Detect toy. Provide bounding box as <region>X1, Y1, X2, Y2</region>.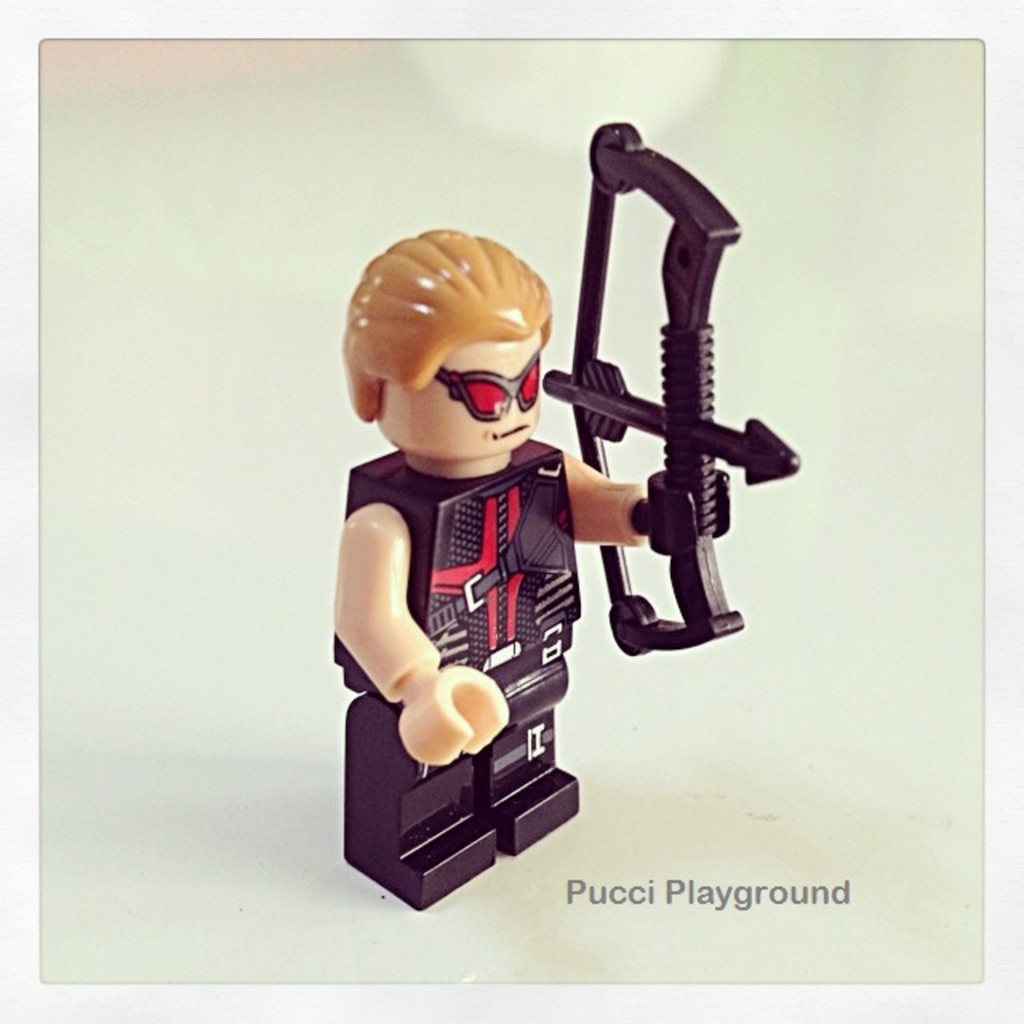
<region>269, 170, 768, 886</region>.
